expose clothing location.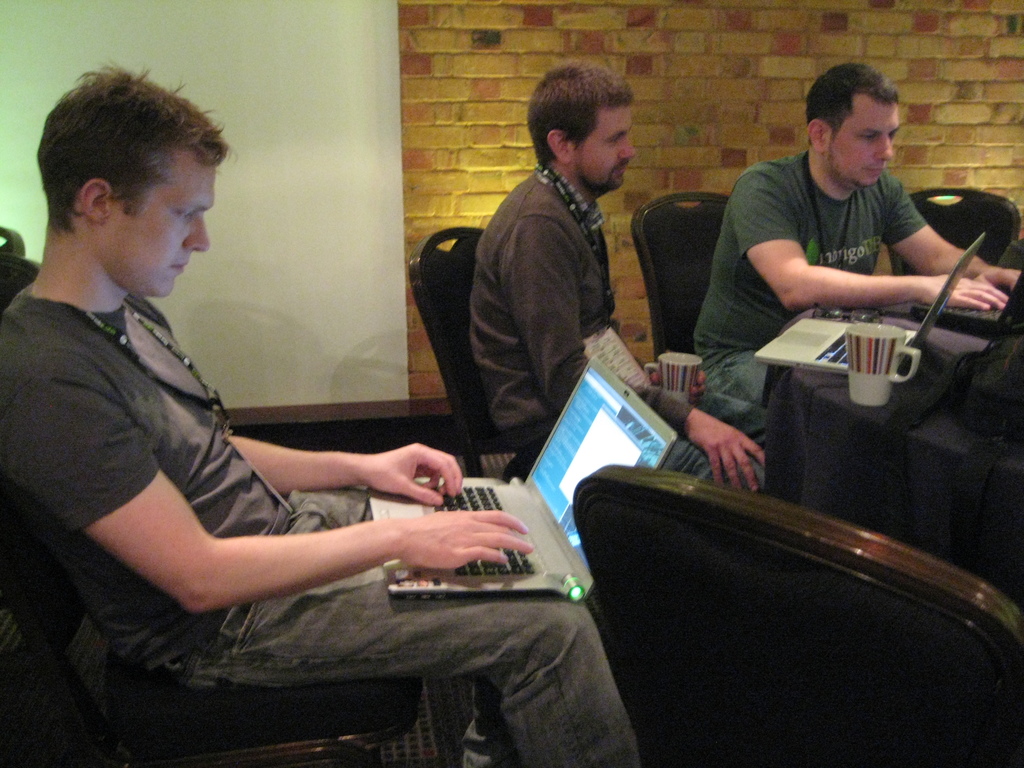
Exposed at [left=33, top=210, right=477, bottom=694].
